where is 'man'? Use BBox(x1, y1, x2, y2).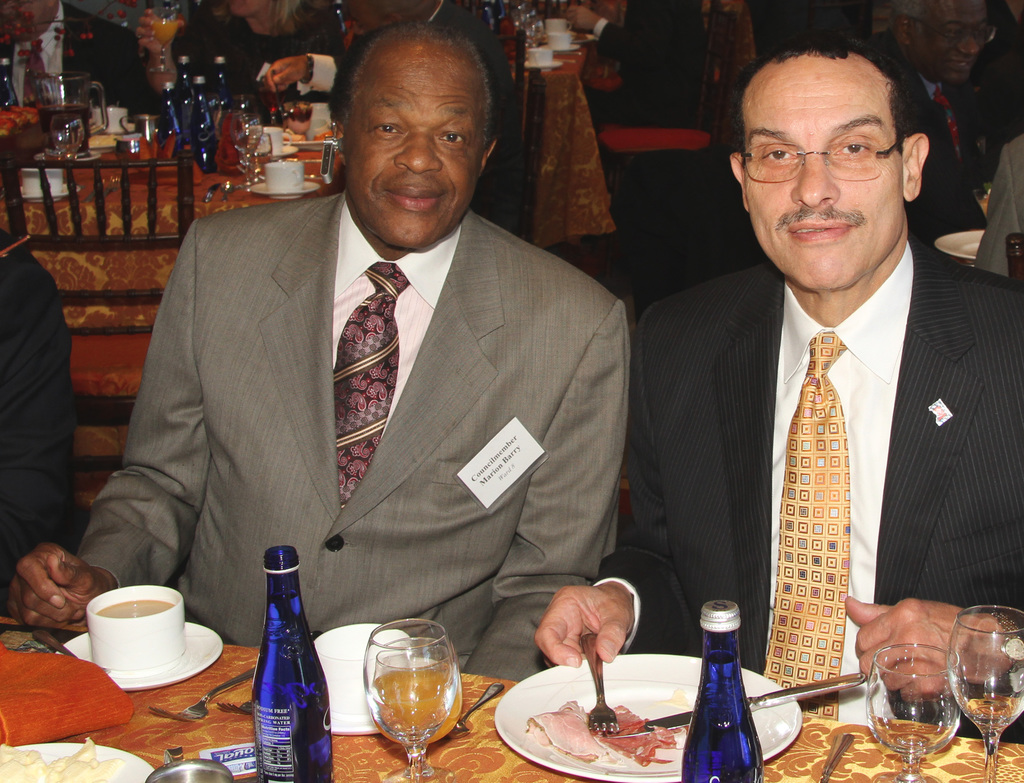
BBox(863, 0, 1016, 232).
